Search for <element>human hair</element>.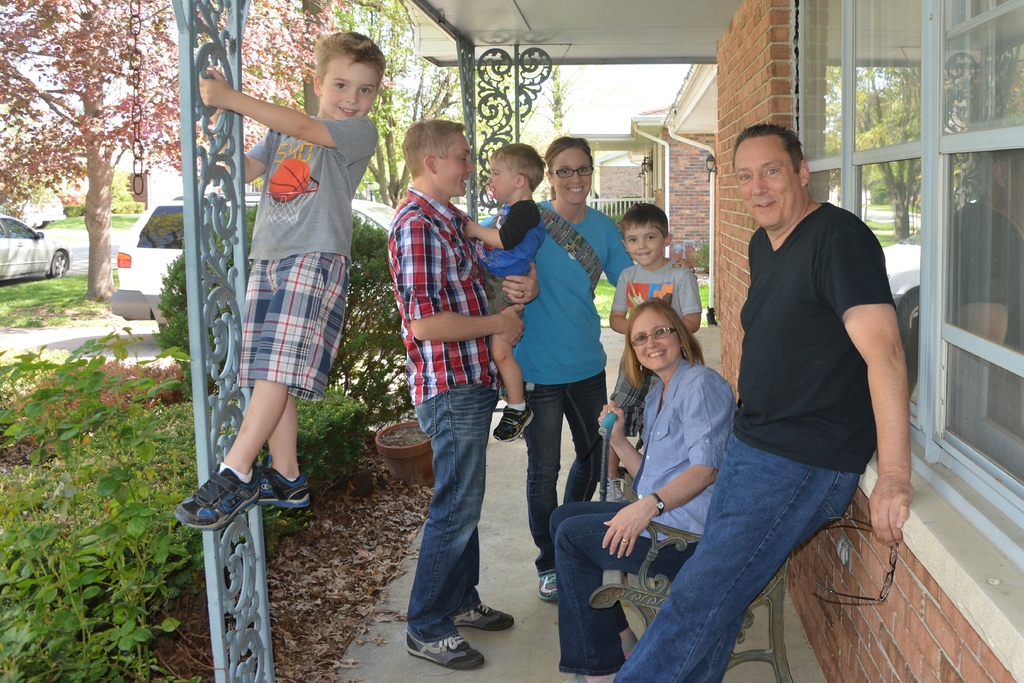
Found at crop(490, 145, 543, 200).
